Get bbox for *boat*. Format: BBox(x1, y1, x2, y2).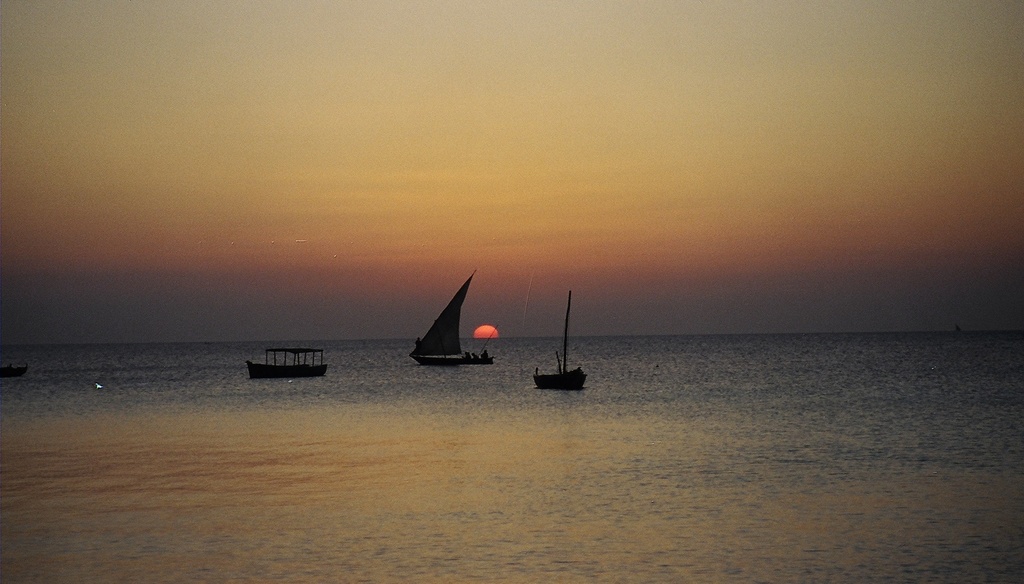
BBox(399, 276, 496, 380).
